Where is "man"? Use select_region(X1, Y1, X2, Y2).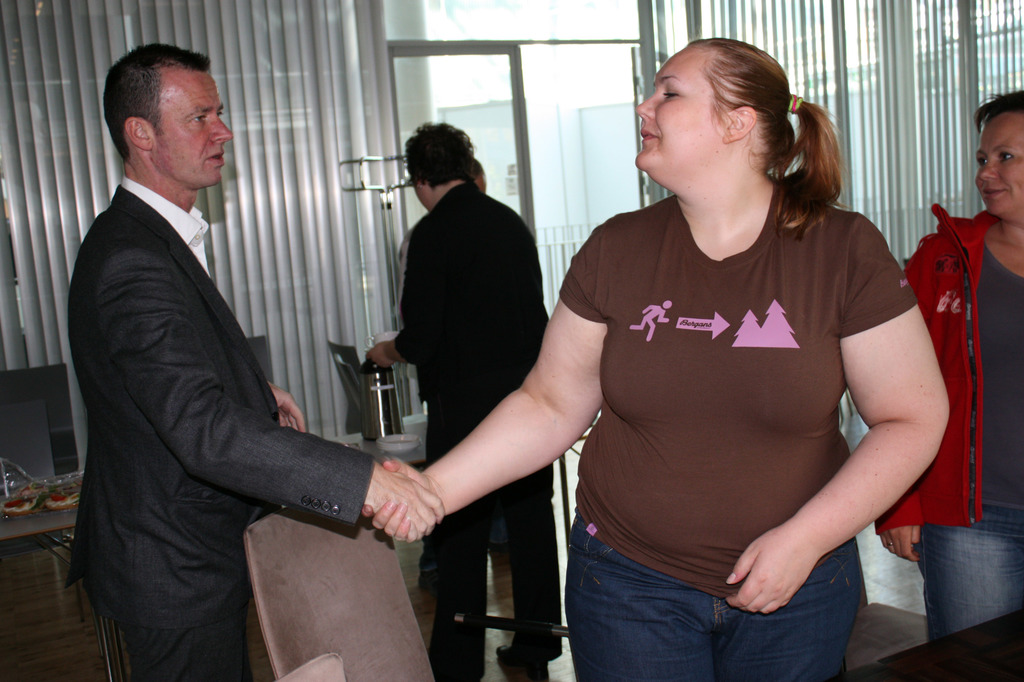
select_region(53, 4, 438, 674).
